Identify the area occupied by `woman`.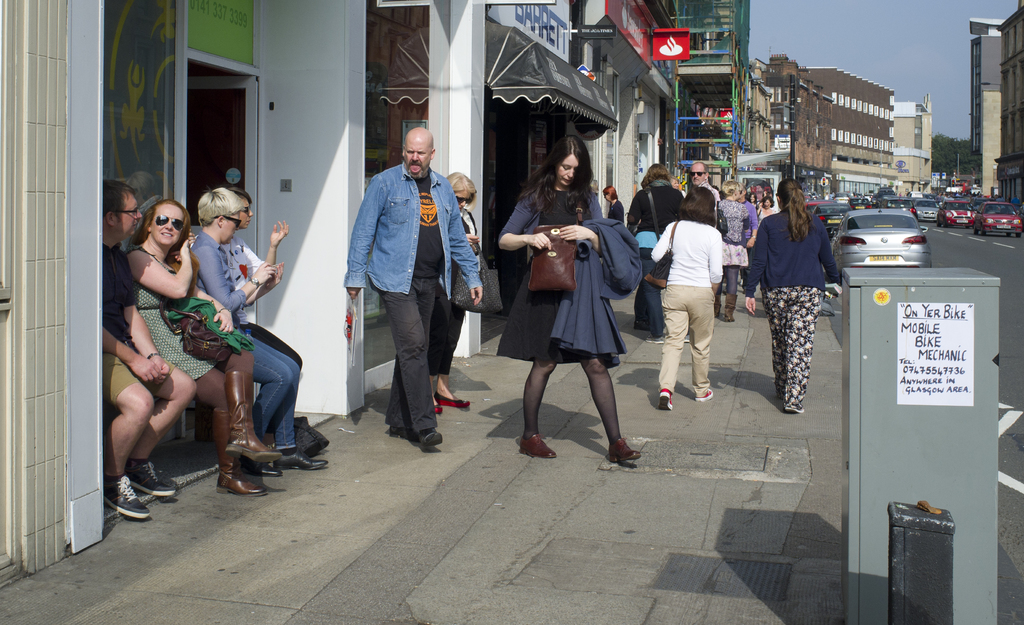
Area: {"x1": 429, "y1": 168, "x2": 485, "y2": 411}.
